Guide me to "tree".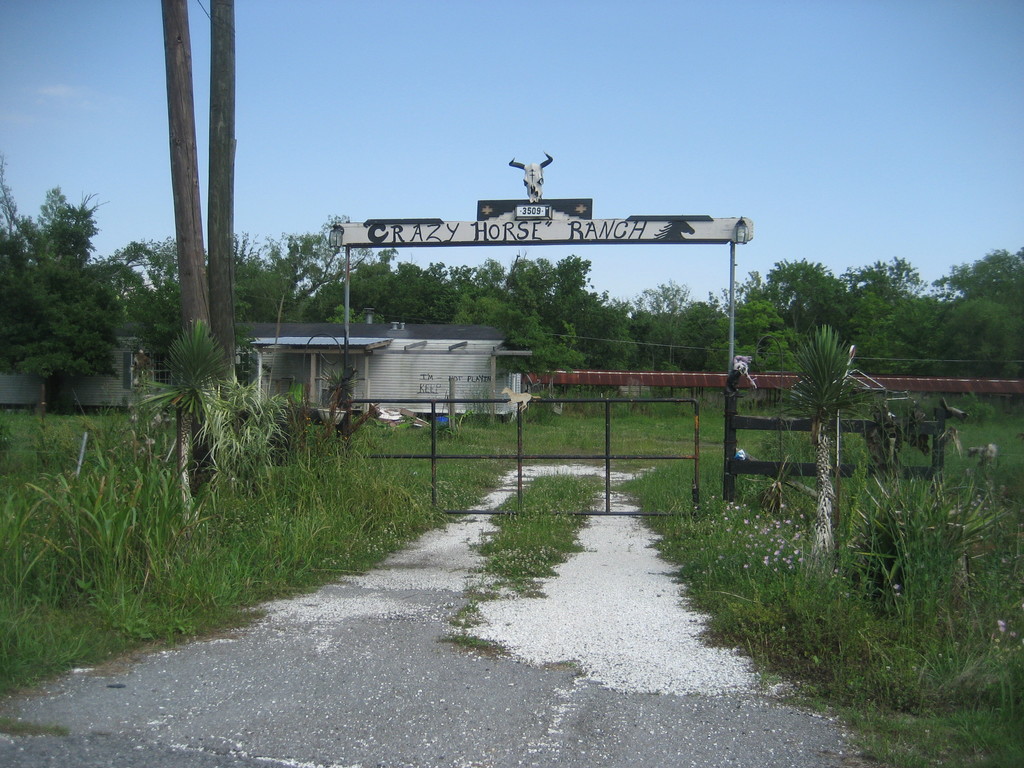
Guidance: (748,250,873,379).
